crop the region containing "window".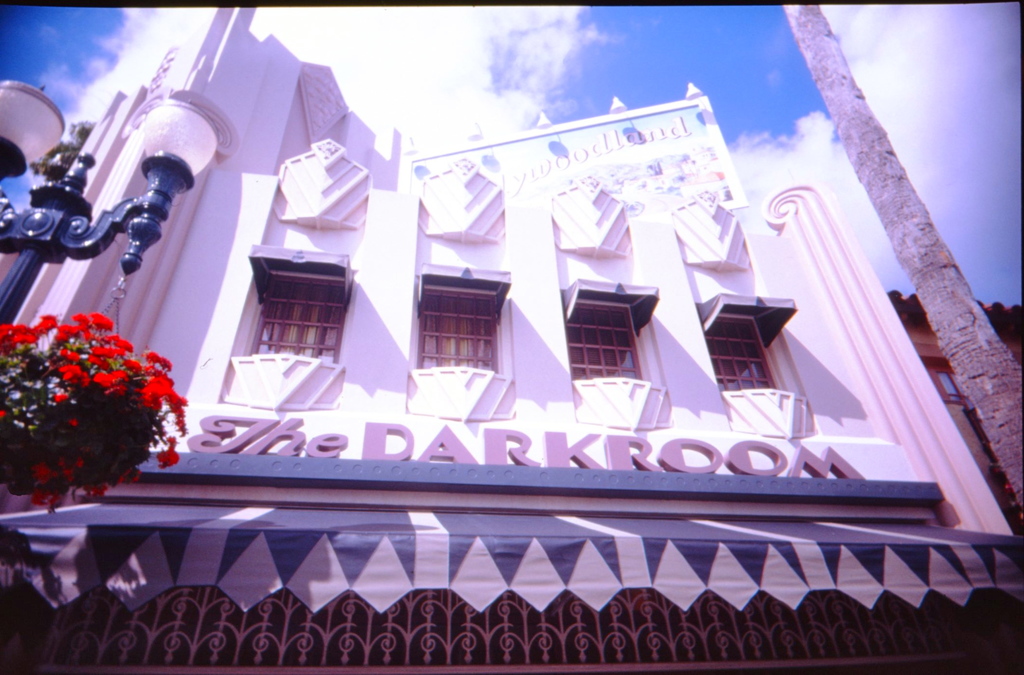
Crop region: {"left": 561, "top": 279, "right": 674, "bottom": 433}.
